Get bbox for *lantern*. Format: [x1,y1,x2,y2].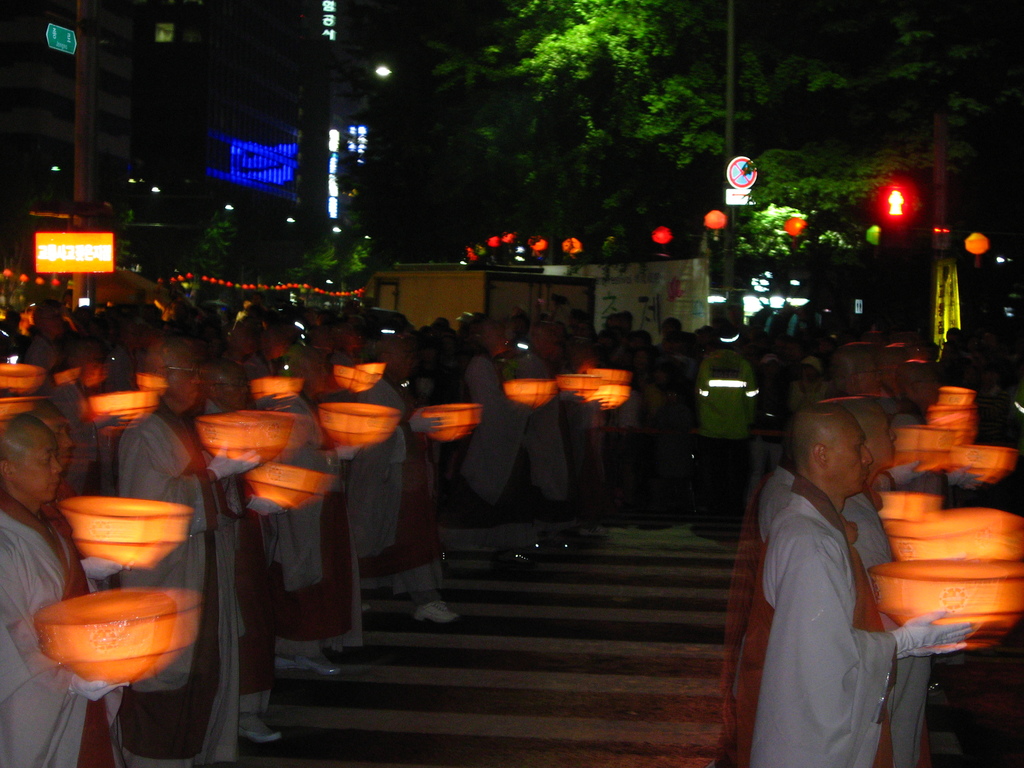
[588,365,630,389].
